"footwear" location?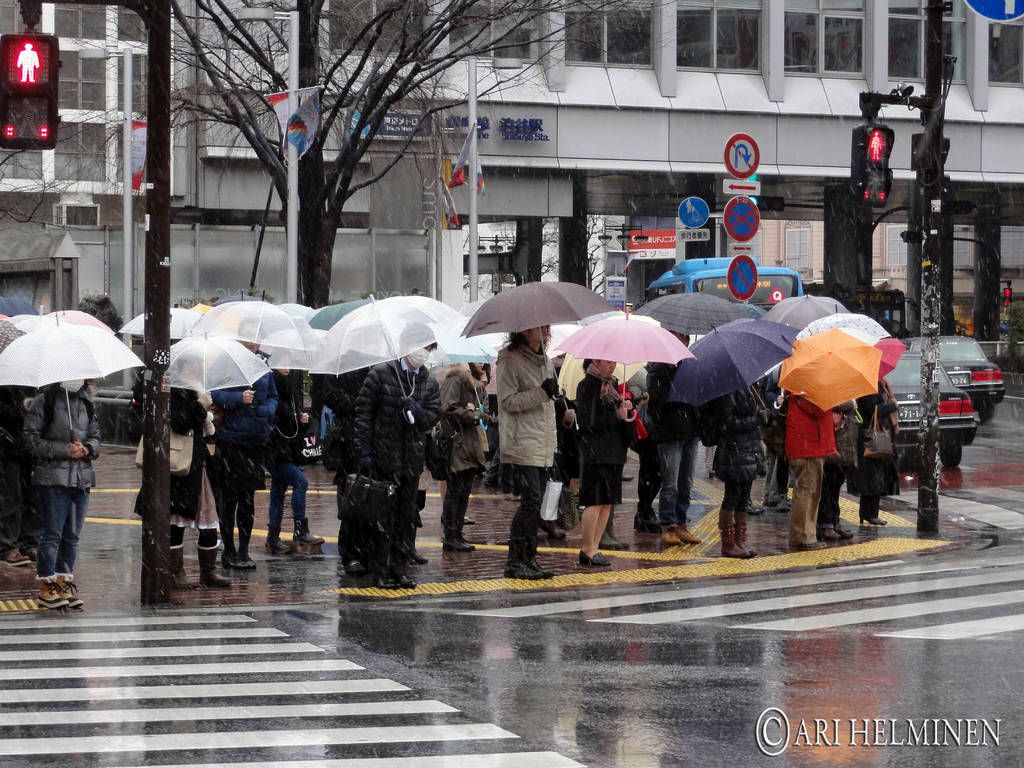
<region>164, 543, 196, 590</region>
